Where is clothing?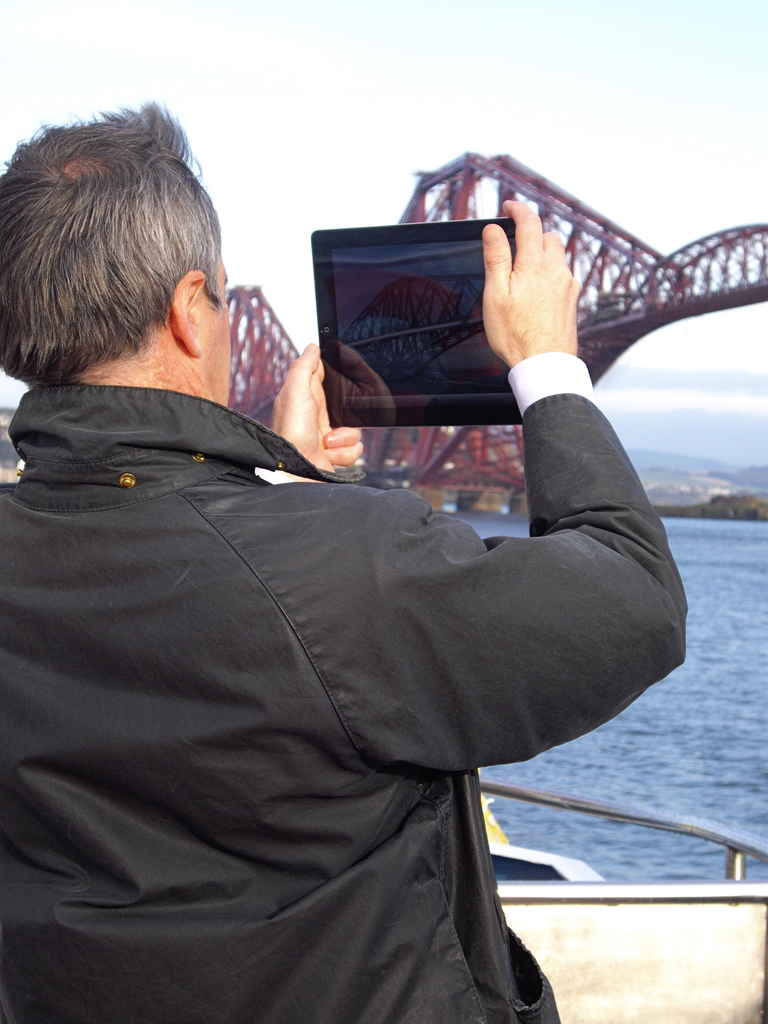
region(26, 204, 706, 1021).
